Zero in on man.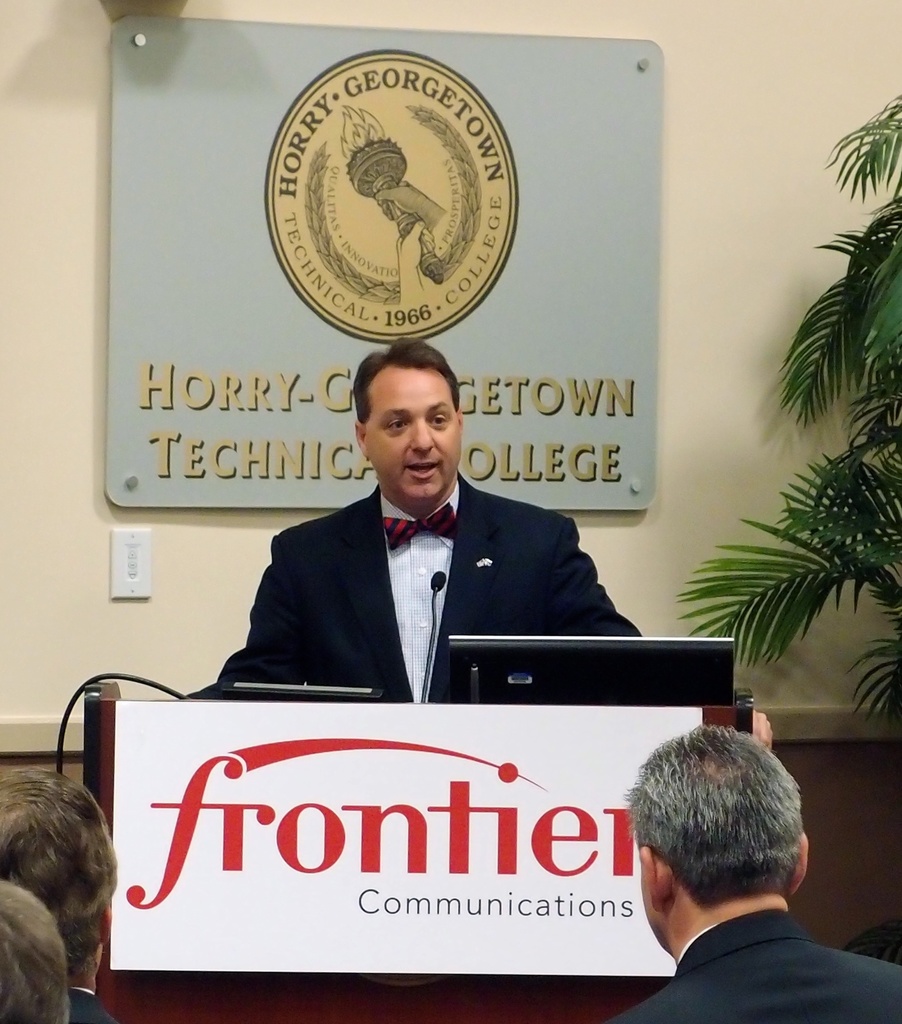
Zeroed in: (564, 726, 894, 1023).
